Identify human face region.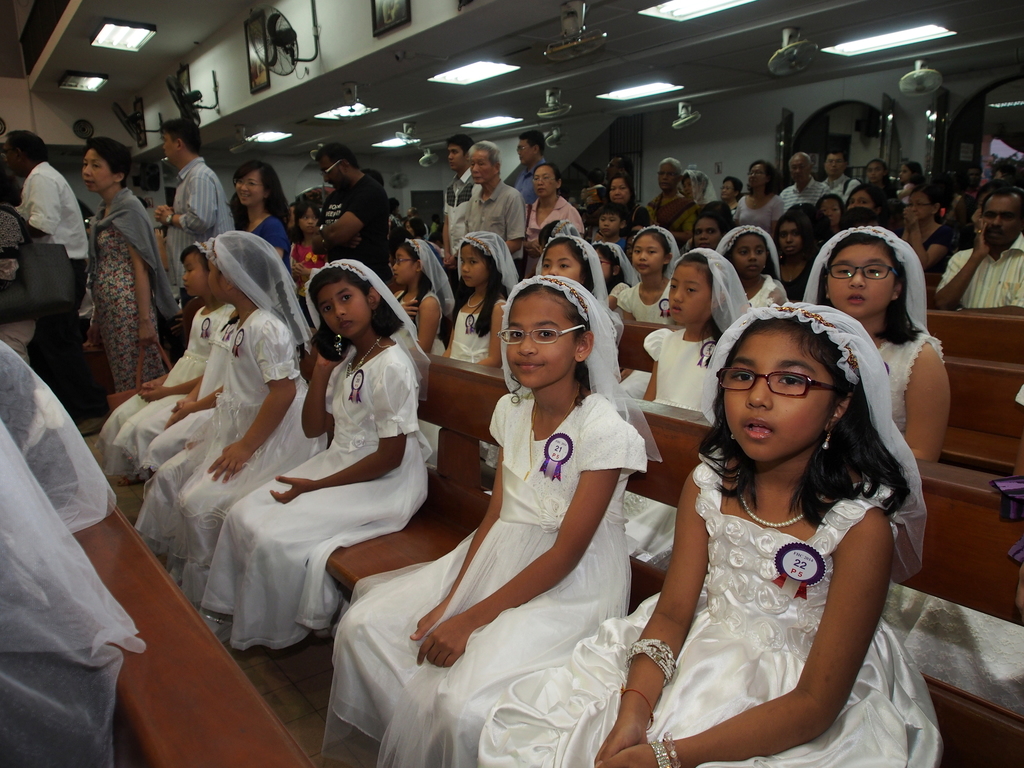
Region: 540, 242, 582, 282.
